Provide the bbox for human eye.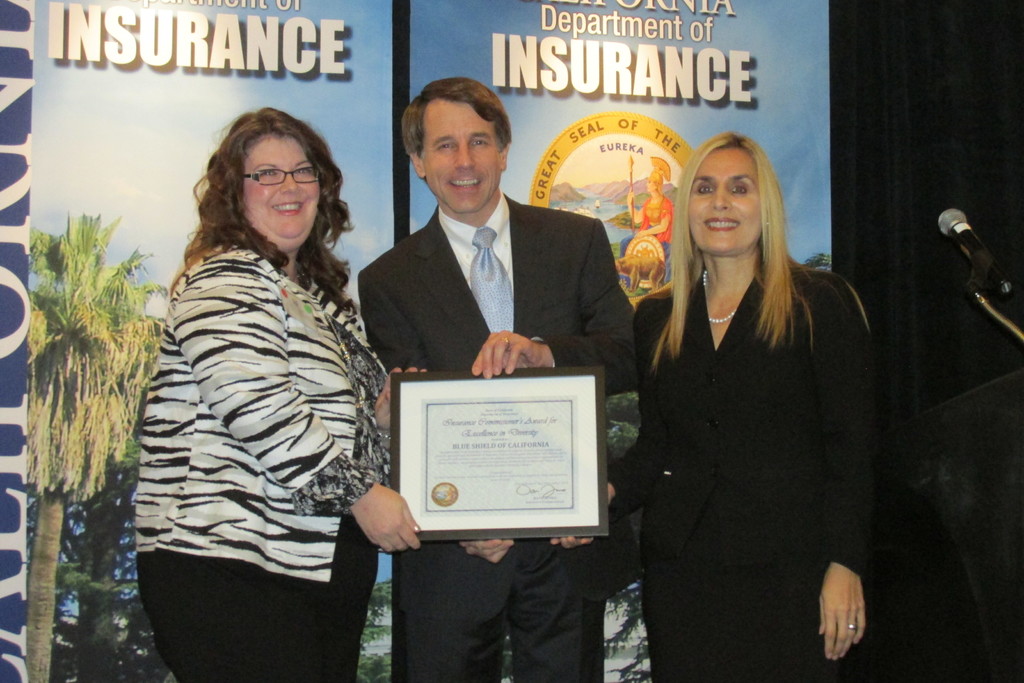
bbox=(434, 142, 454, 153).
